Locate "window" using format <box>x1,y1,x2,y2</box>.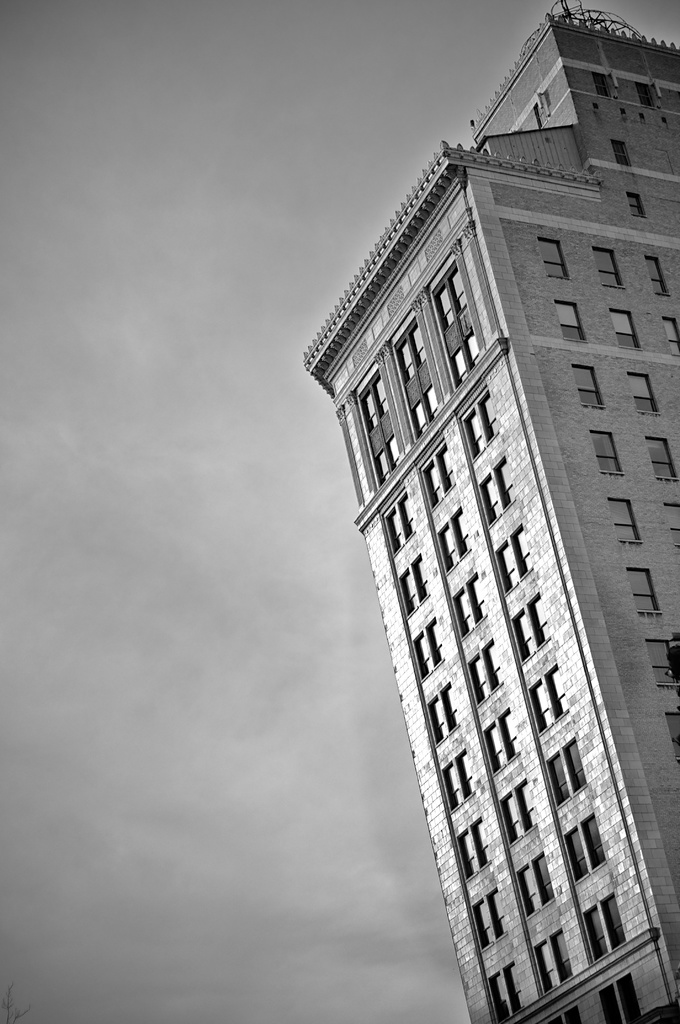
<box>605,493,644,549</box>.
